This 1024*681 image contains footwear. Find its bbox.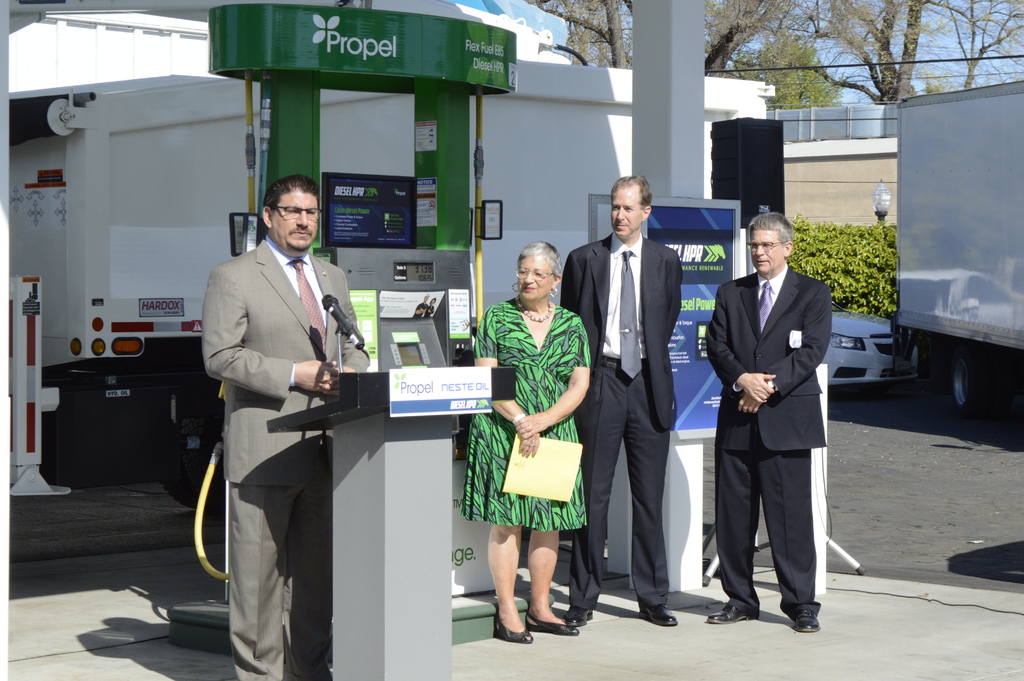
rect(565, 597, 598, 629).
